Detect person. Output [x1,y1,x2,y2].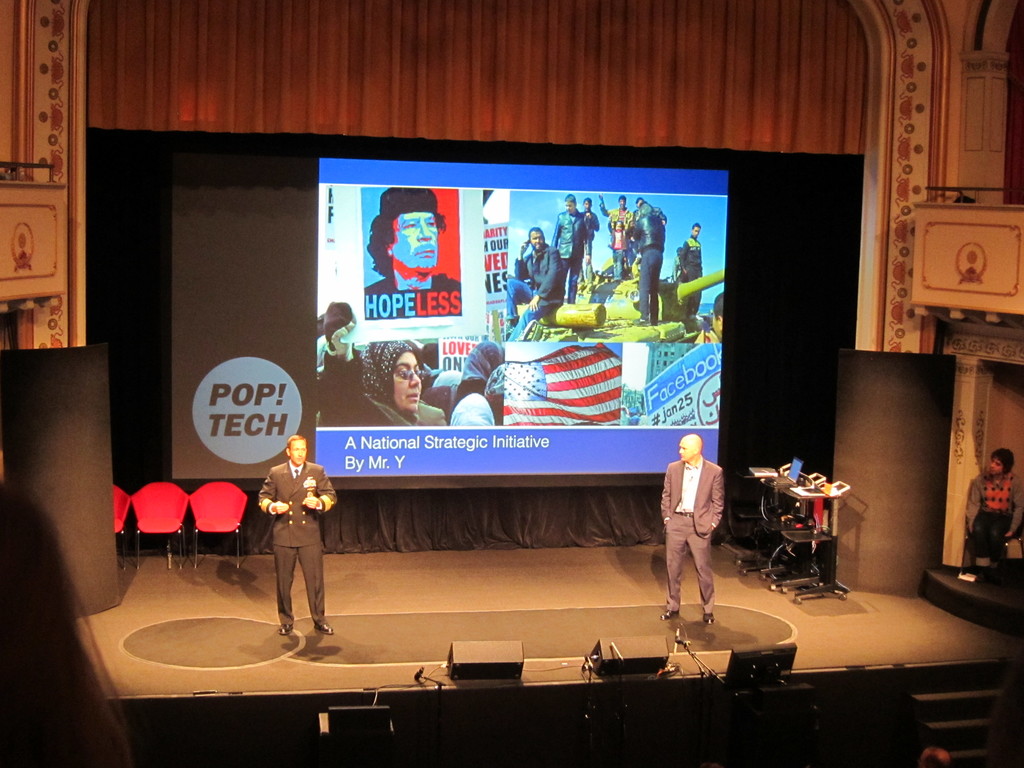
[551,195,588,298].
